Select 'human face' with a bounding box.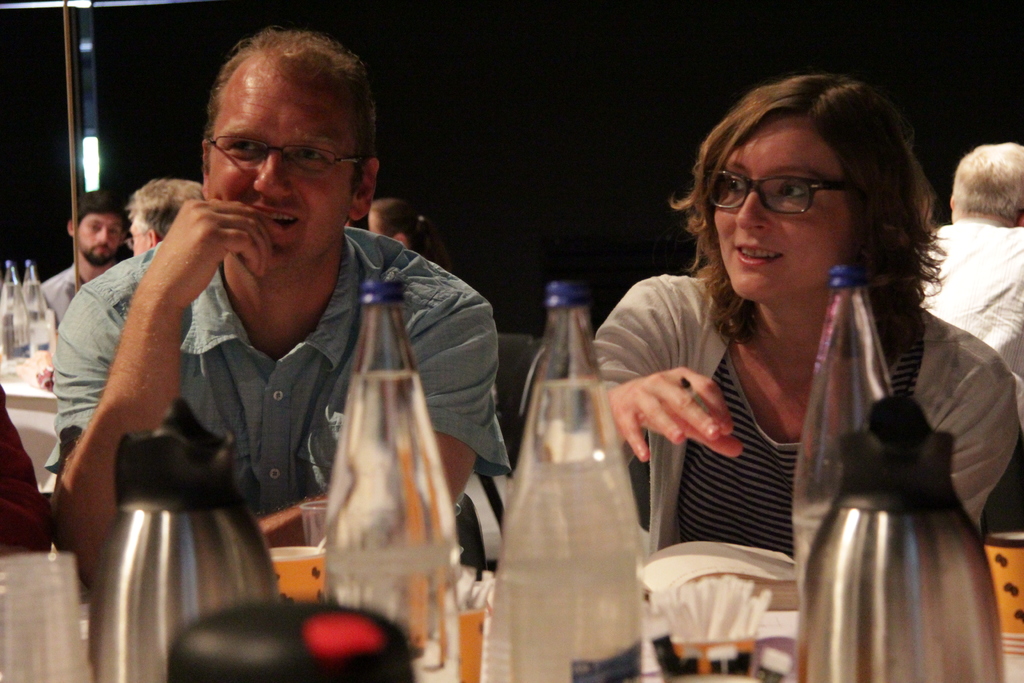
[left=205, top=64, right=354, bottom=268].
